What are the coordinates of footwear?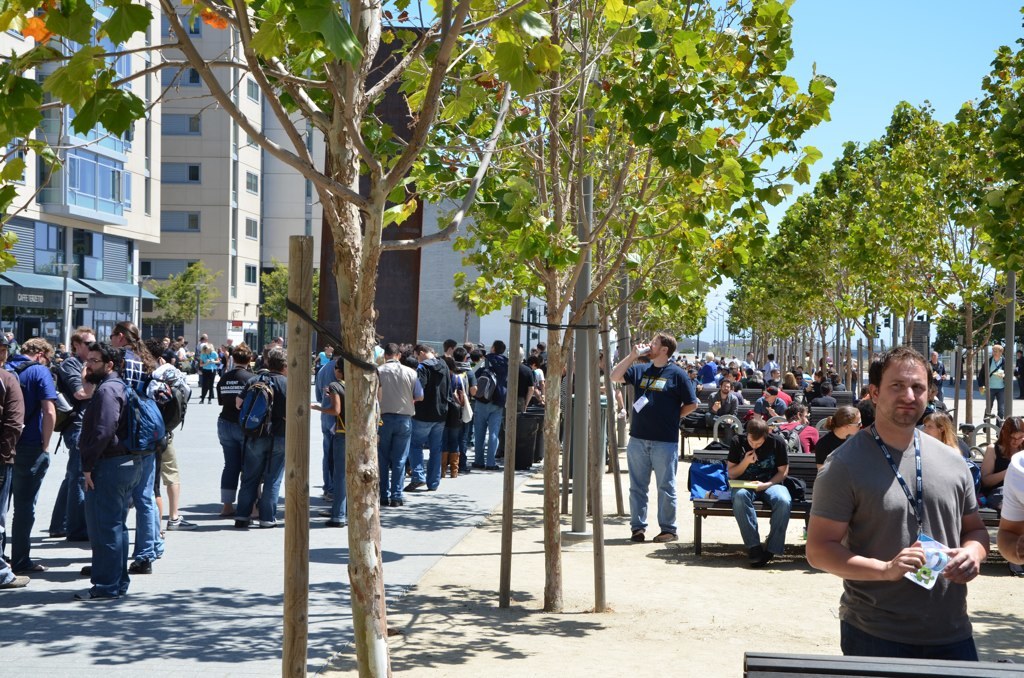
127,557,151,574.
